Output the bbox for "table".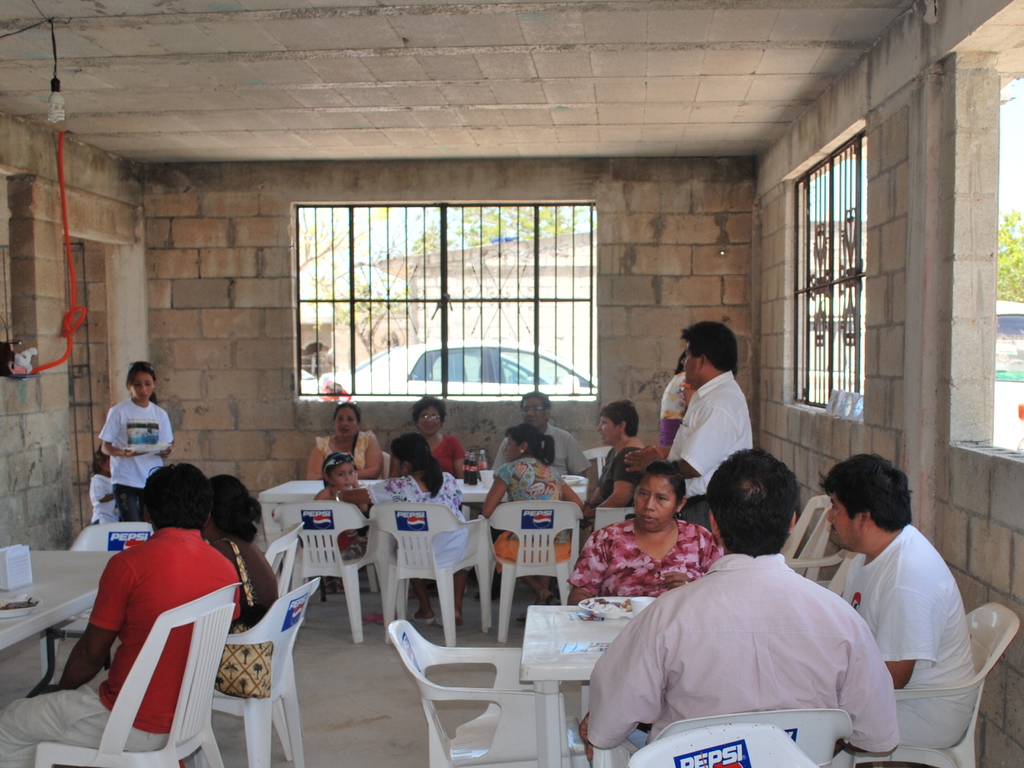
(0,547,117,696).
